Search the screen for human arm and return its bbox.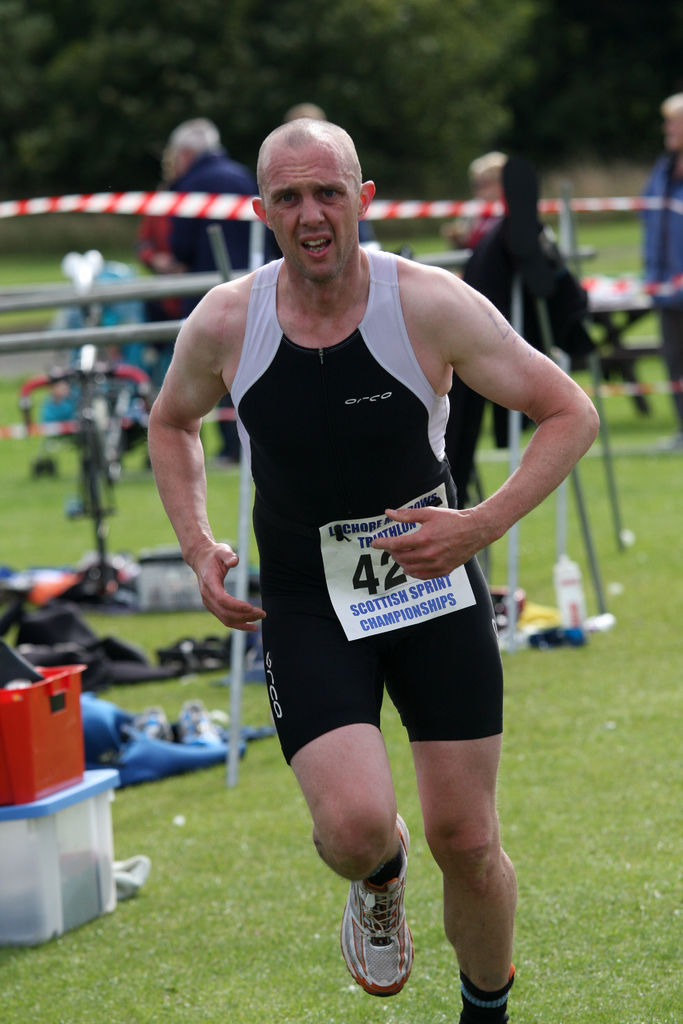
Found: 440/211/501/264.
